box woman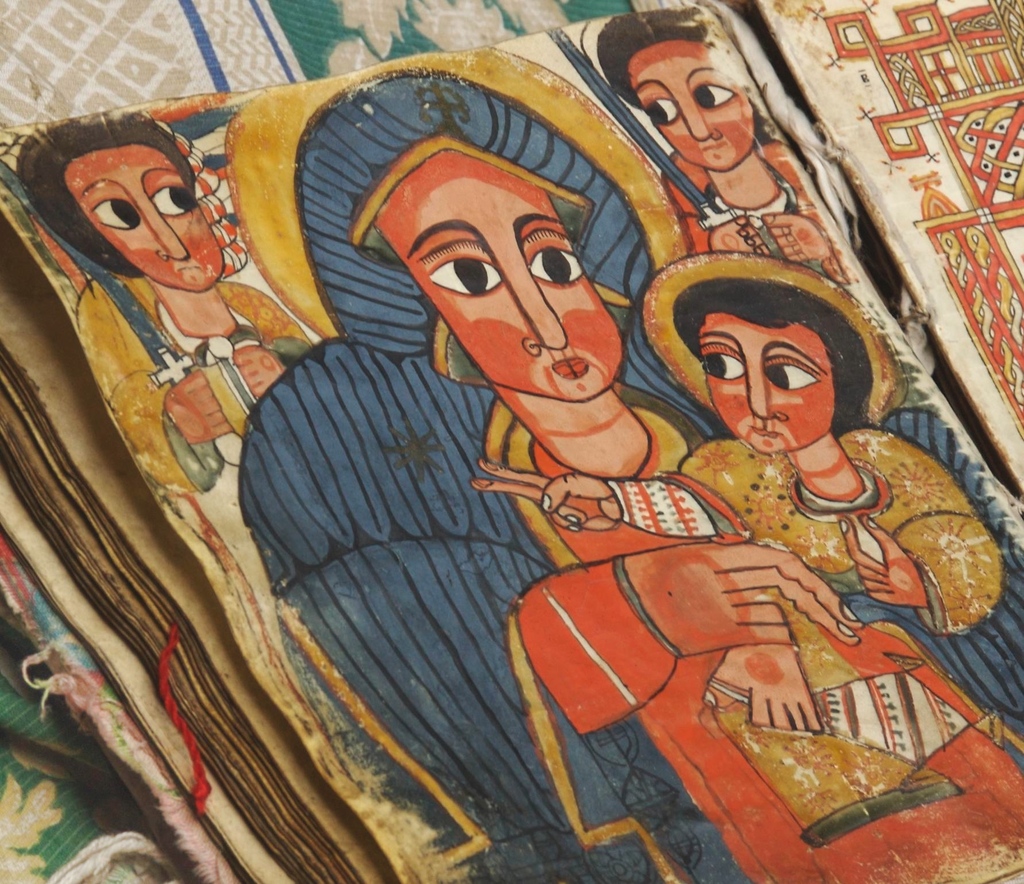
bbox(472, 253, 1023, 736)
